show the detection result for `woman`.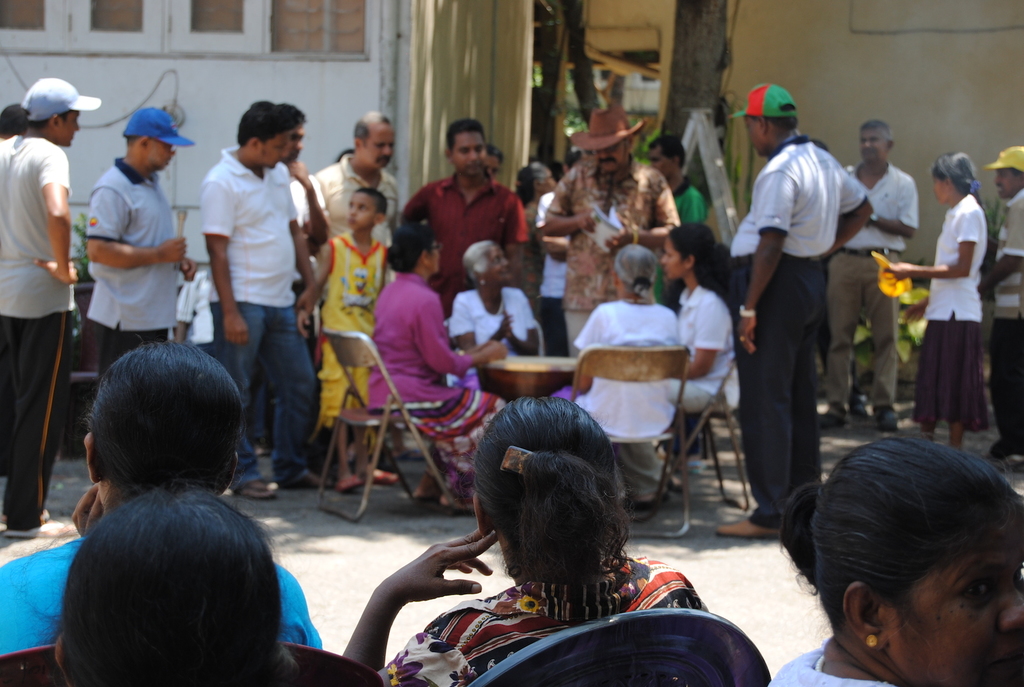
<box>554,241,684,508</box>.
